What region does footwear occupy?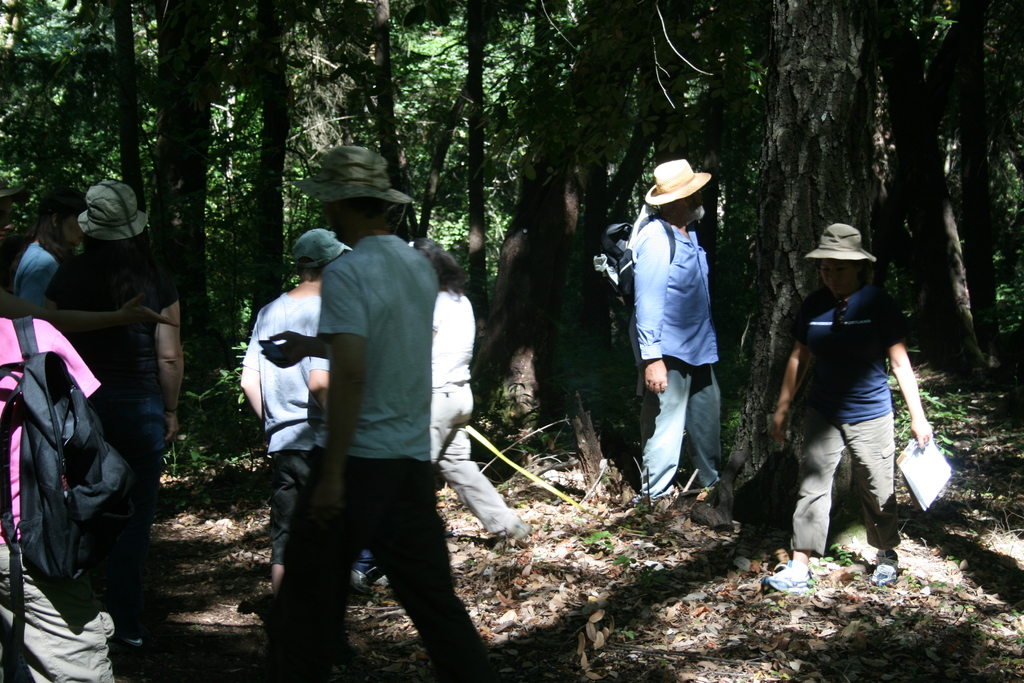
<region>684, 486, 737, 552</region>.
